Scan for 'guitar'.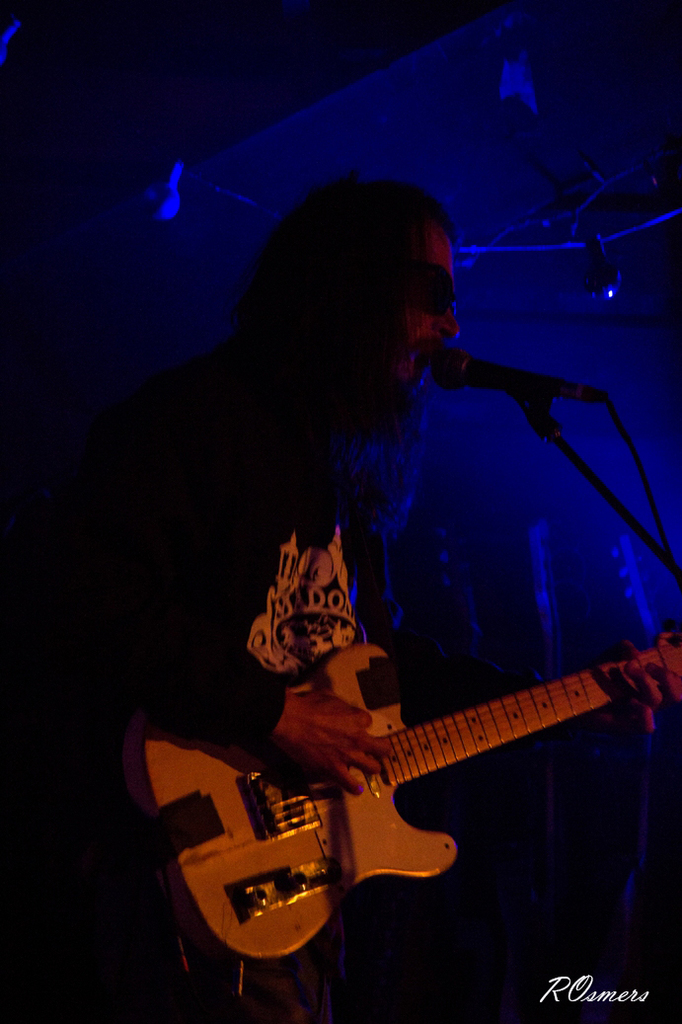
Scan result: box(117, 649, 681, 970).
